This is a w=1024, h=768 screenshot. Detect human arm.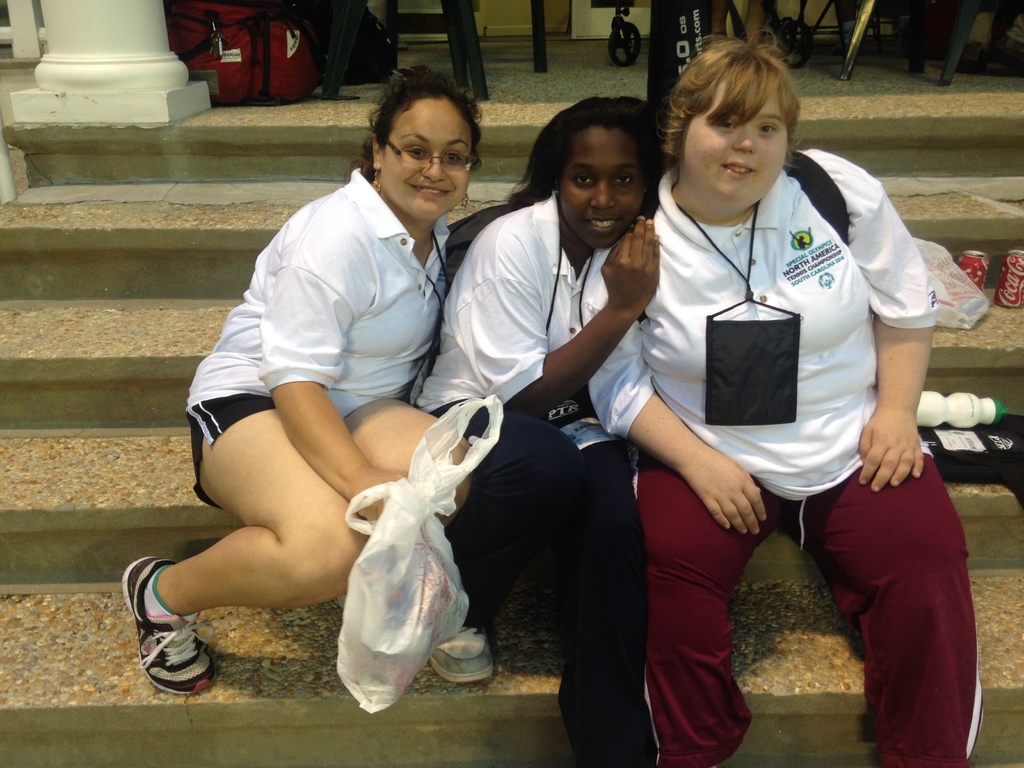
<box>860,192,940,490</box>.
